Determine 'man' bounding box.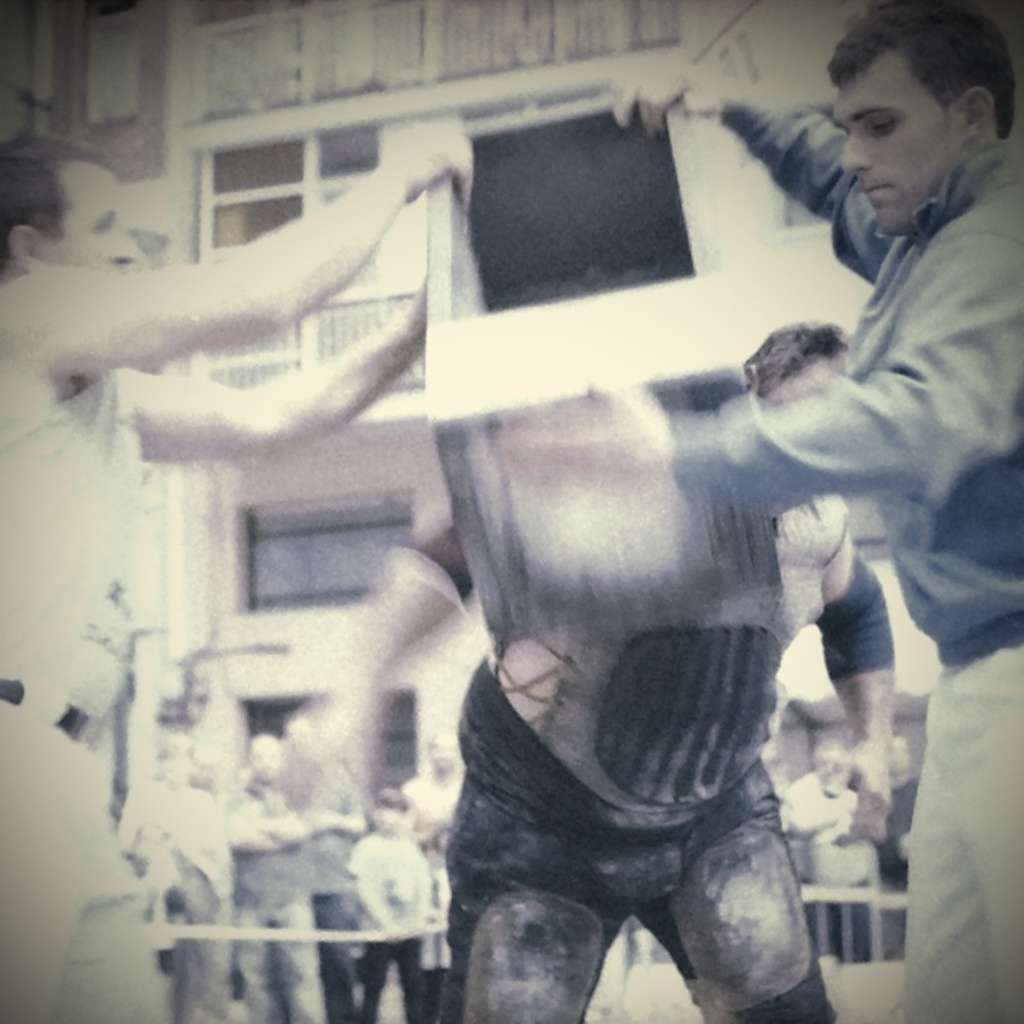
Determined: x1=294 y1=718 x2=350 y2=1023.
